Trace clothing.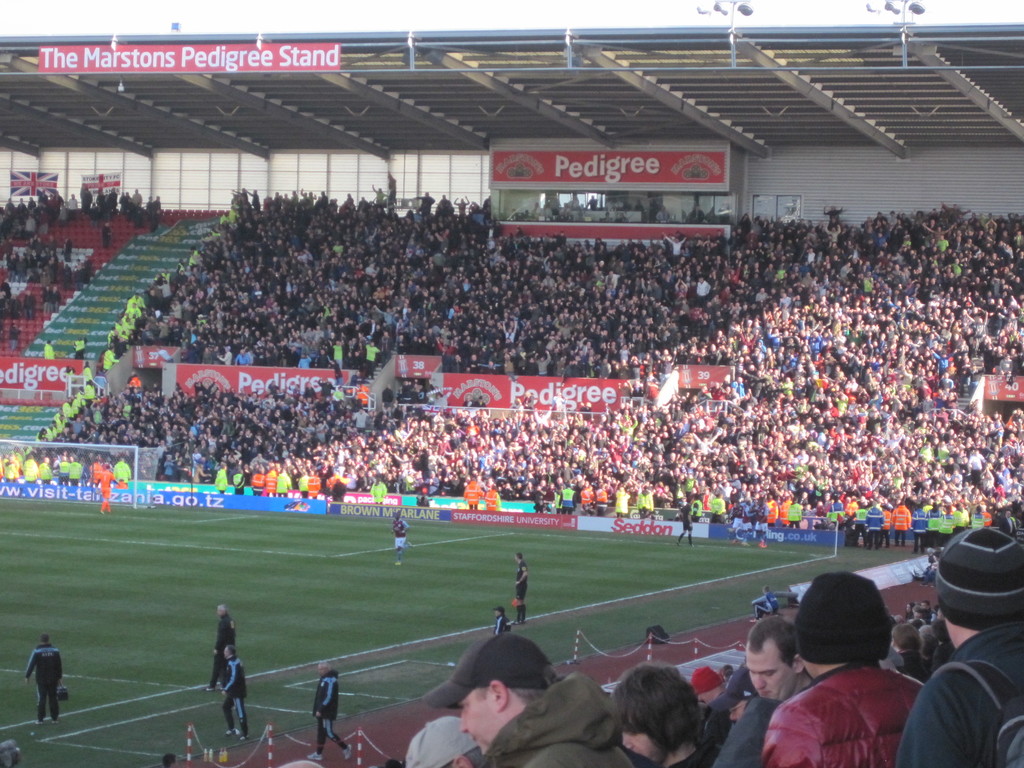
Traced to (left=208, top=614, right=236, bottom=689).
